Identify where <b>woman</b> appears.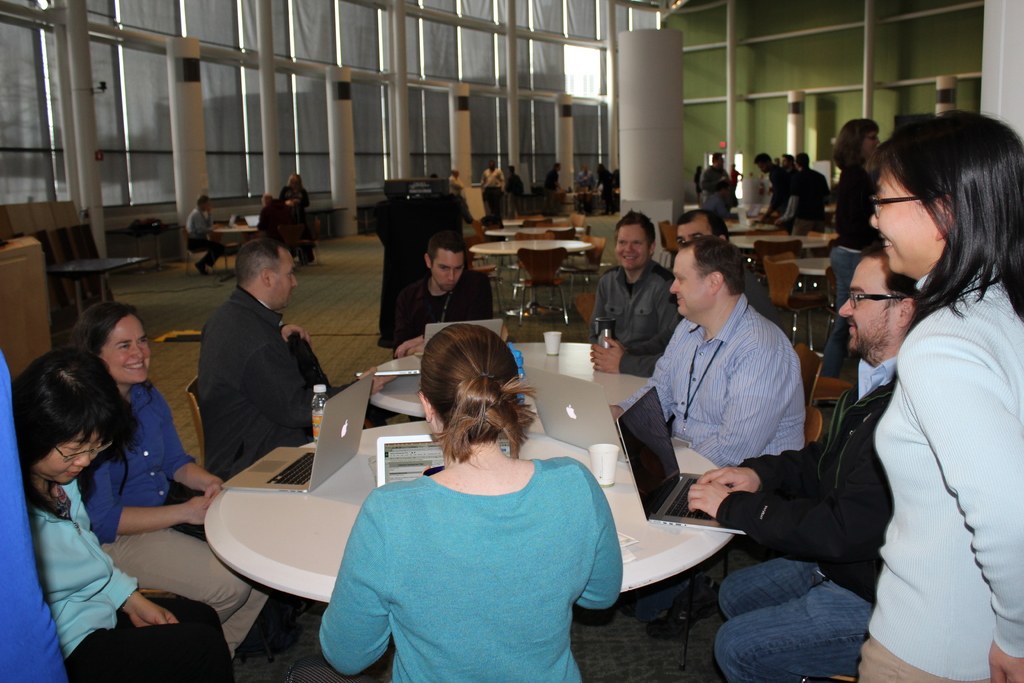
Appears at Rect(65, 300, 252, 618).
